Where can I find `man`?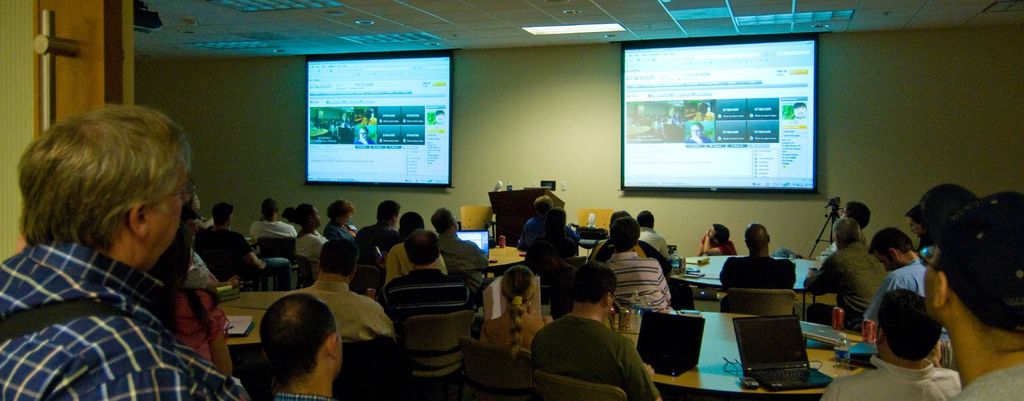
You can find it at locate(192, 197, 296, 277).
